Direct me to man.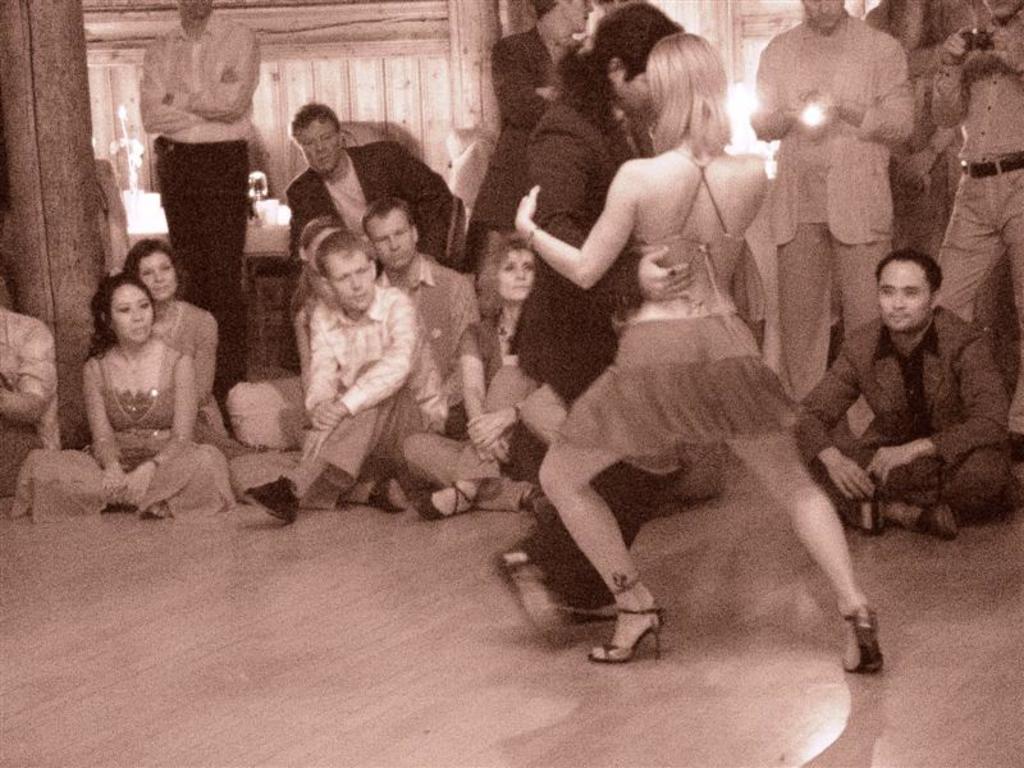
Direction: (225, 228, 449, 525).
